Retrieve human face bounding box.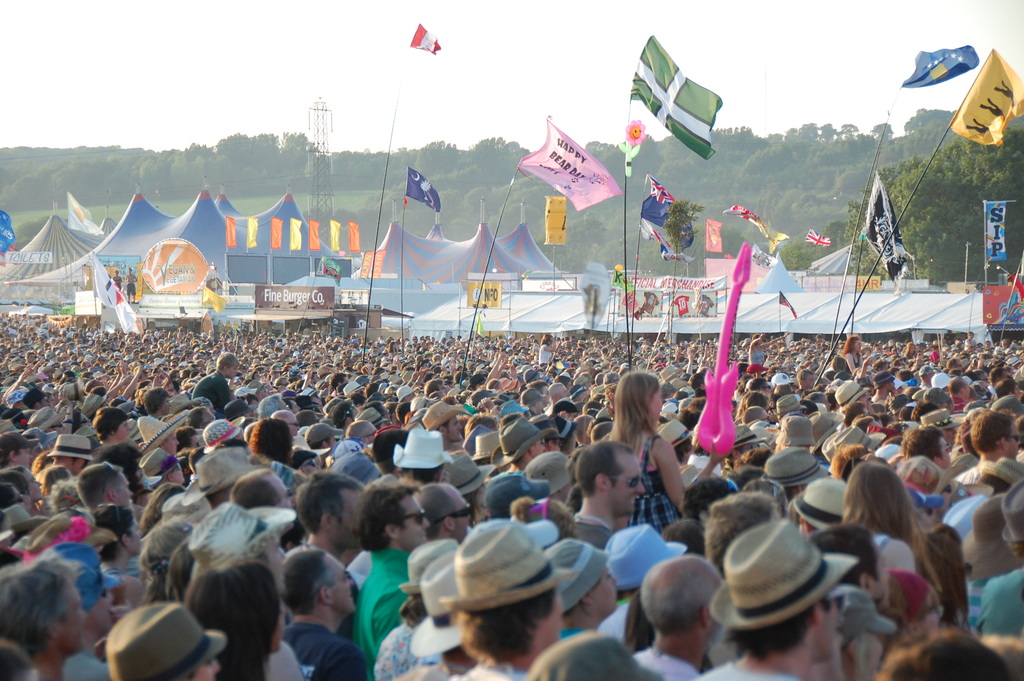
Bounding box: pyautogui.locateOnScreen(274, 475, 290, 507).
